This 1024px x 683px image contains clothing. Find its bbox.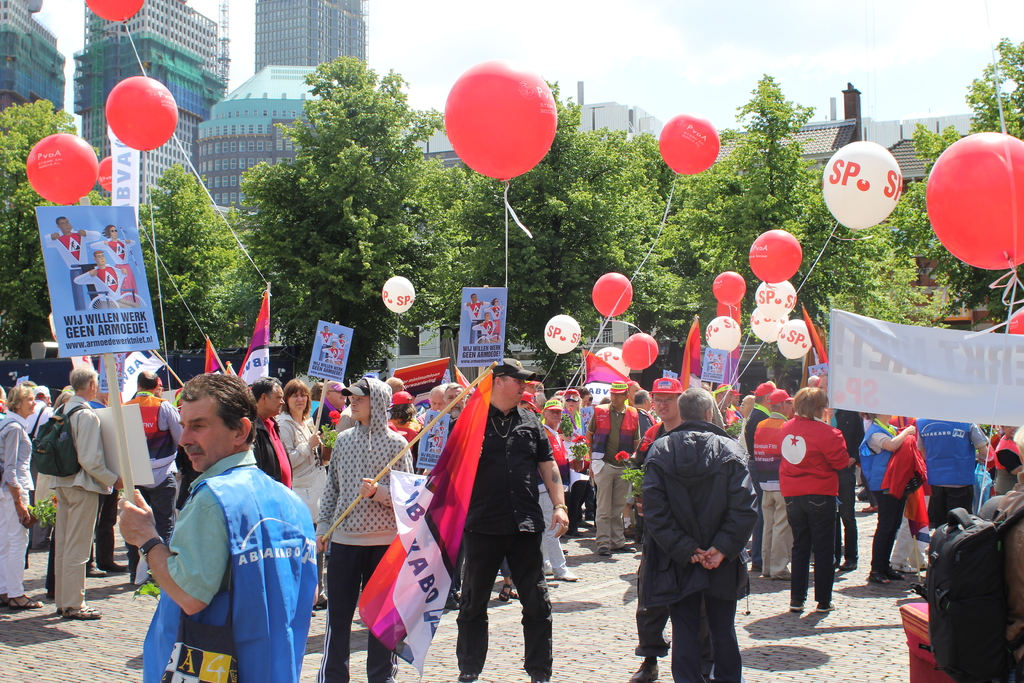
<bbox>75, 265, 130, 310</bbox>.
